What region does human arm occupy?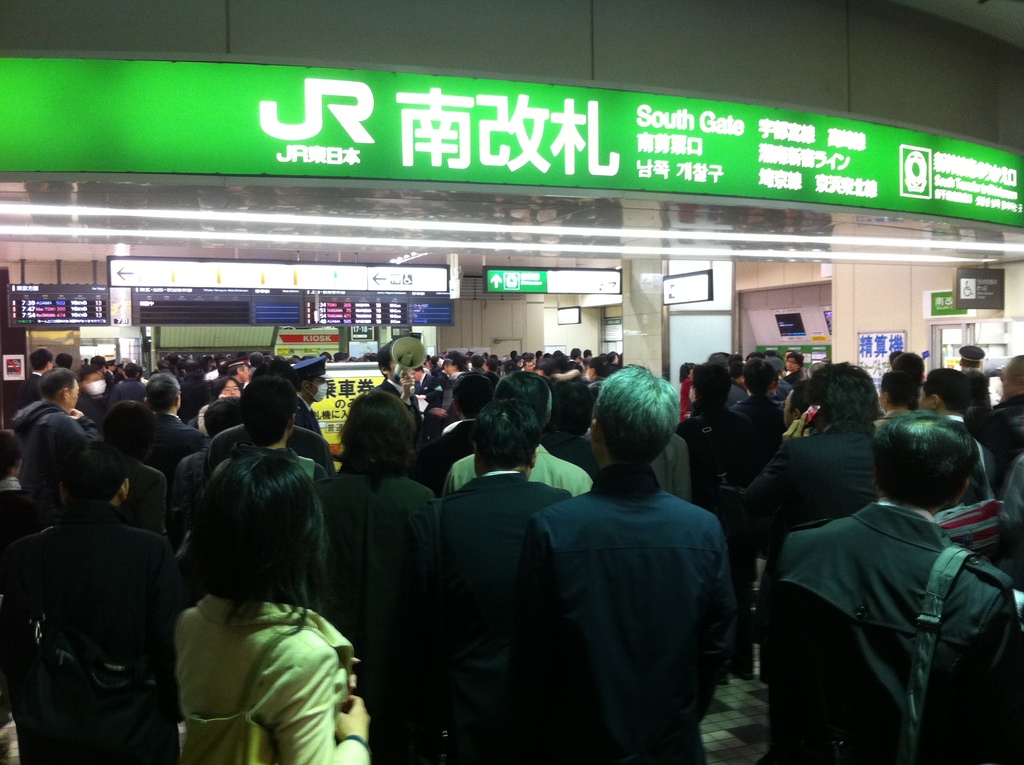
left=252, top=627, right=371, bottom=764.
